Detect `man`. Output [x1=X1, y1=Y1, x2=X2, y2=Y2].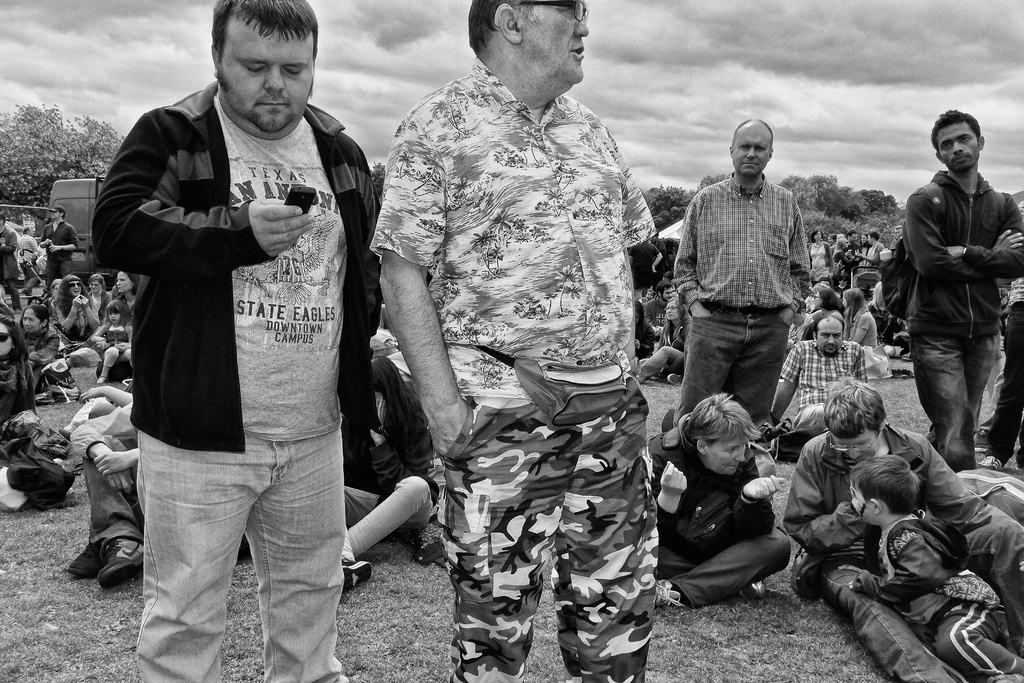
[x1=671, y1=120, x2=815, y2=425].
